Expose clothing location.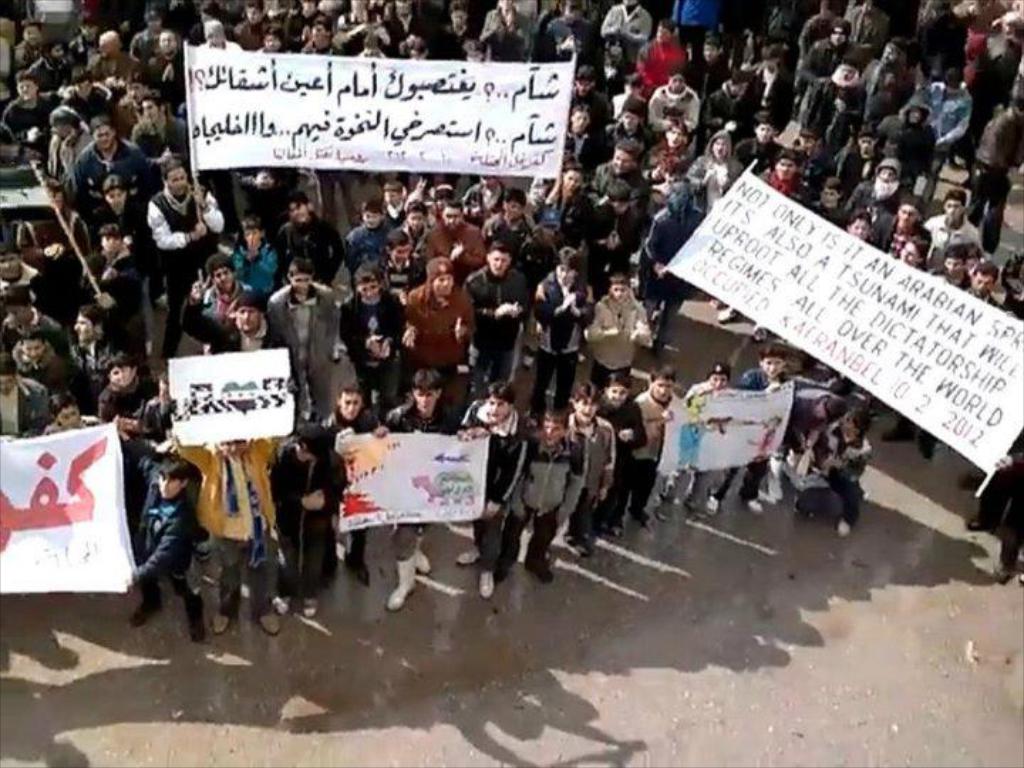
Exposed at box=[522, 437, 589, 573].
